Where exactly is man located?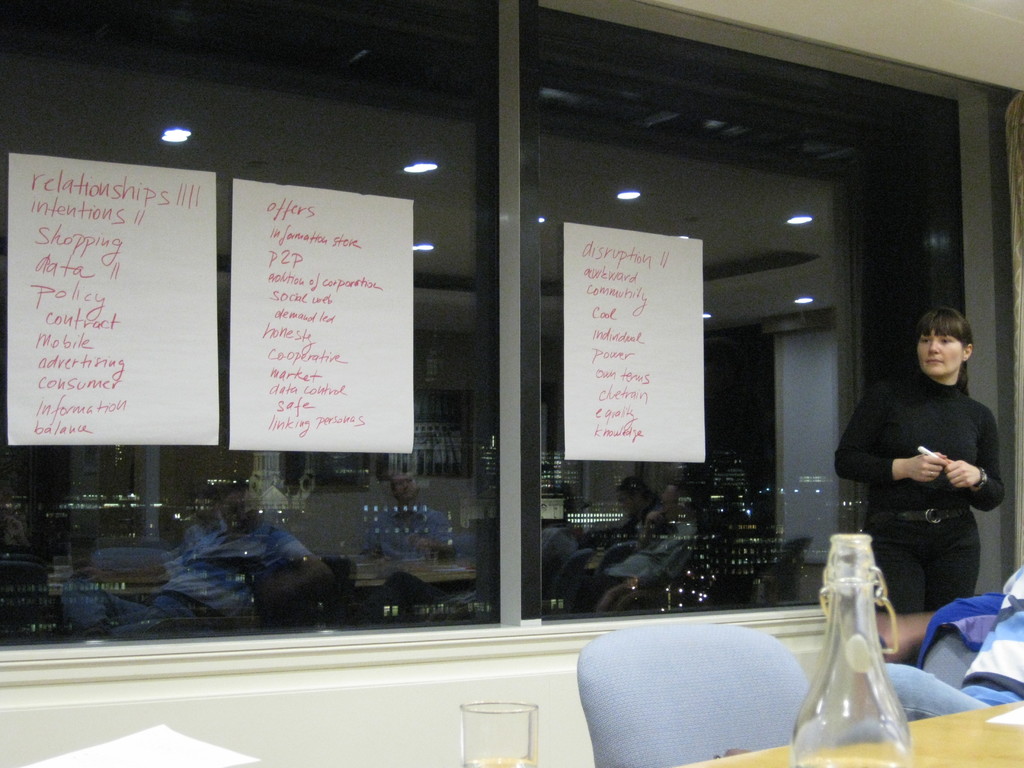
Its bounding box is <region>358, 470, 453, 555</region>.
